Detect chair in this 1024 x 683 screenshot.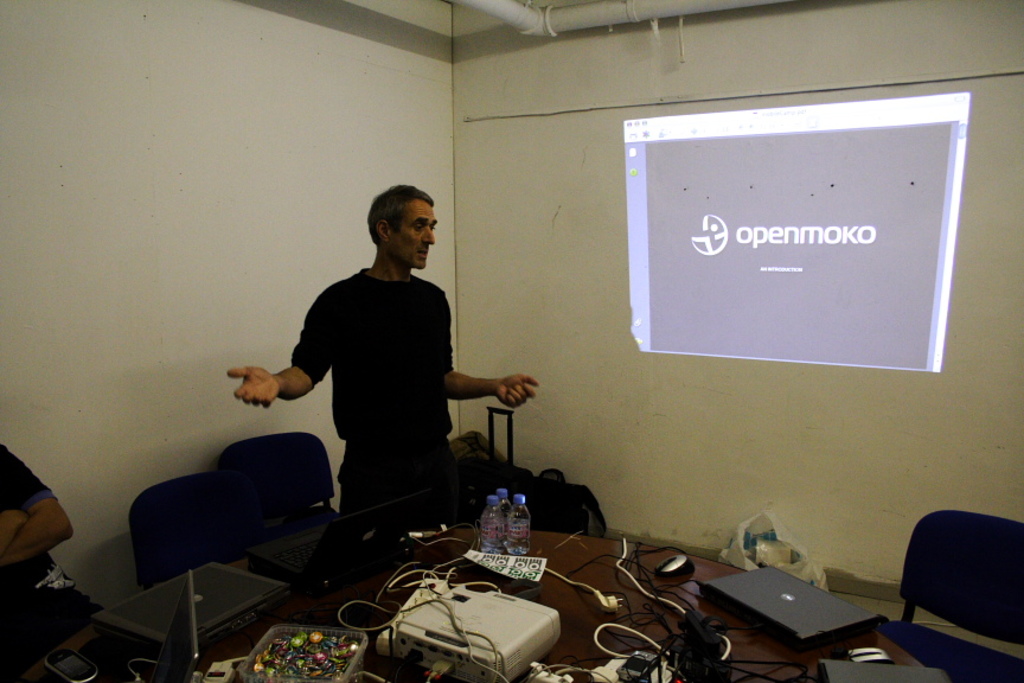
Detection: (x1=133, y1=467, x2=268, y2=594).
